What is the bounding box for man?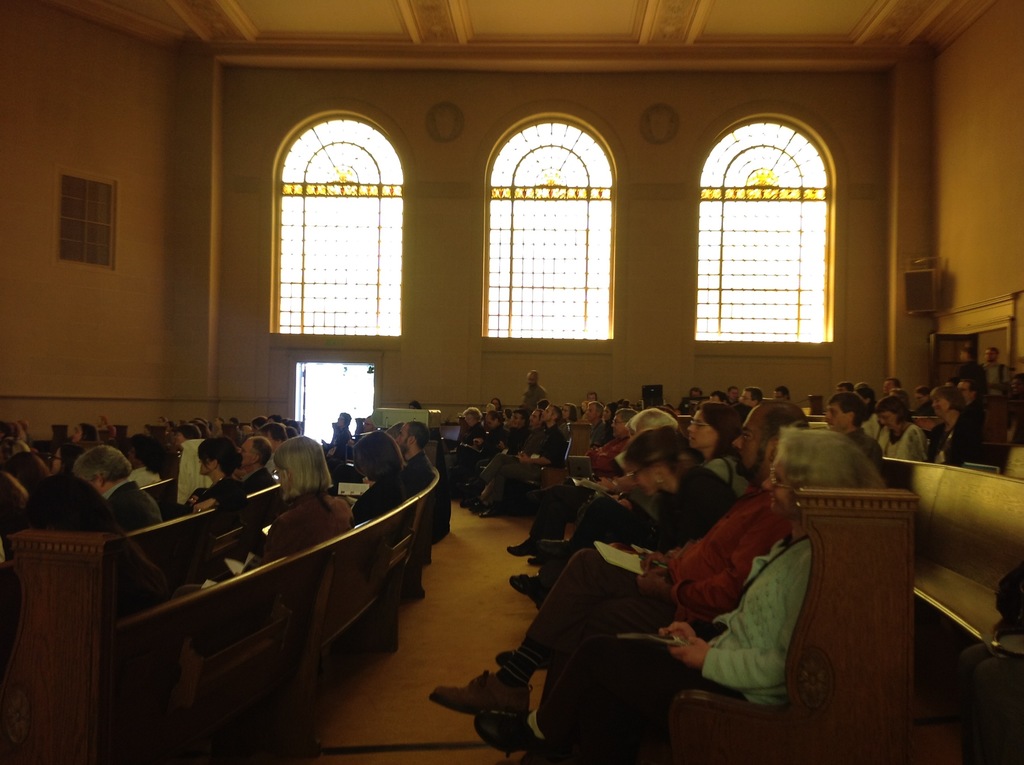
{"x1": 72, "y1": 444, "x2": 166, "y2": 534}.
